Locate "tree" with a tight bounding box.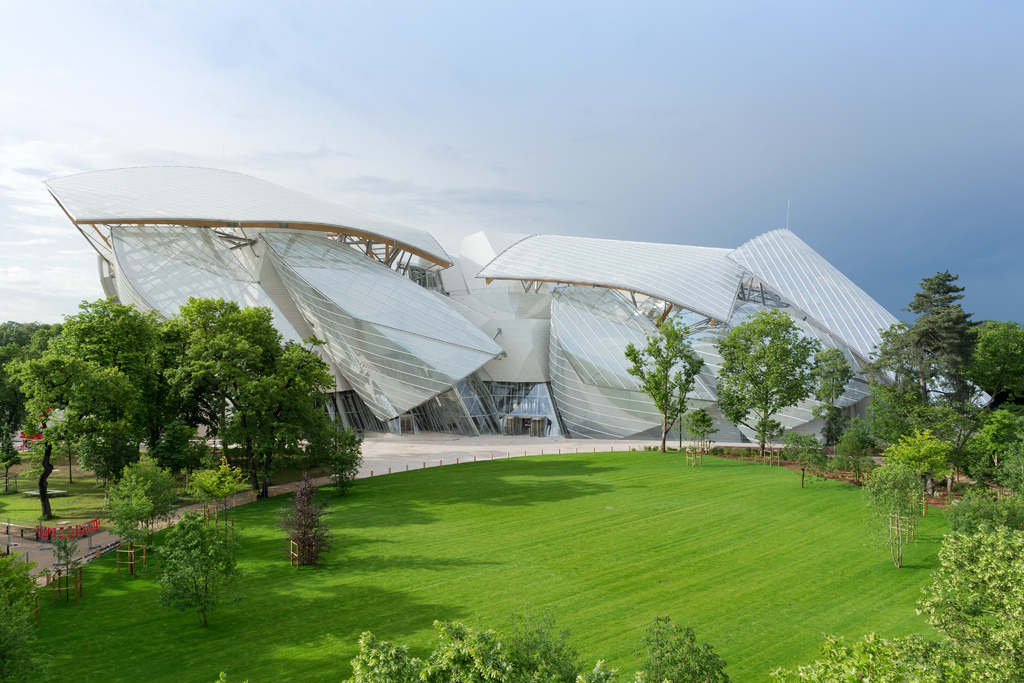
Rect(768, 524, 1023, 682).
